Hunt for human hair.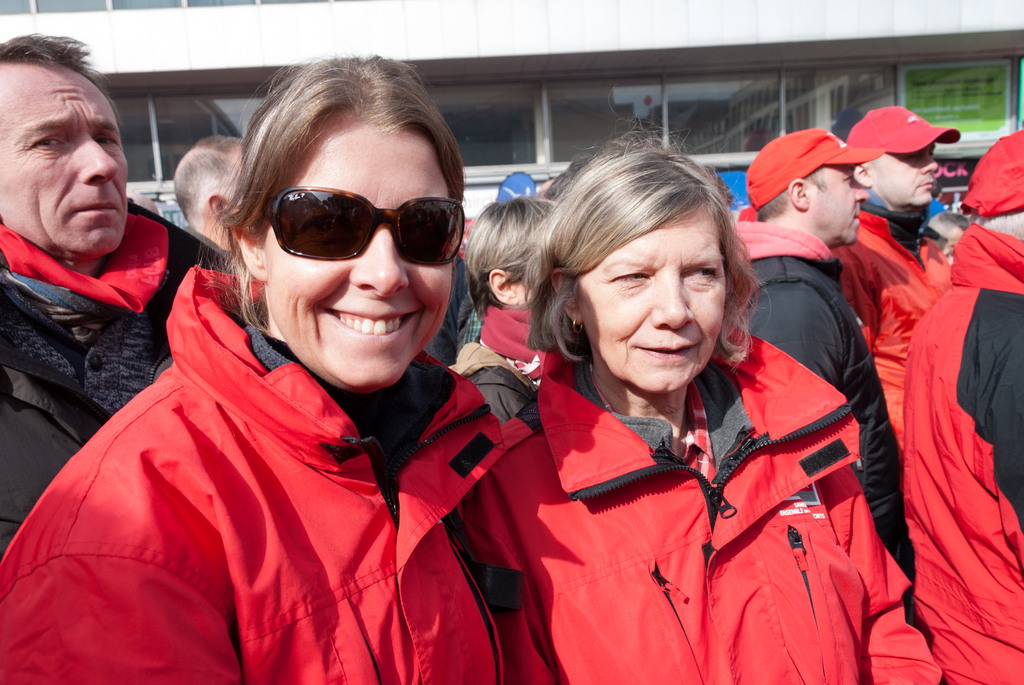
Hunted down at (189, 51, 467, 340).
